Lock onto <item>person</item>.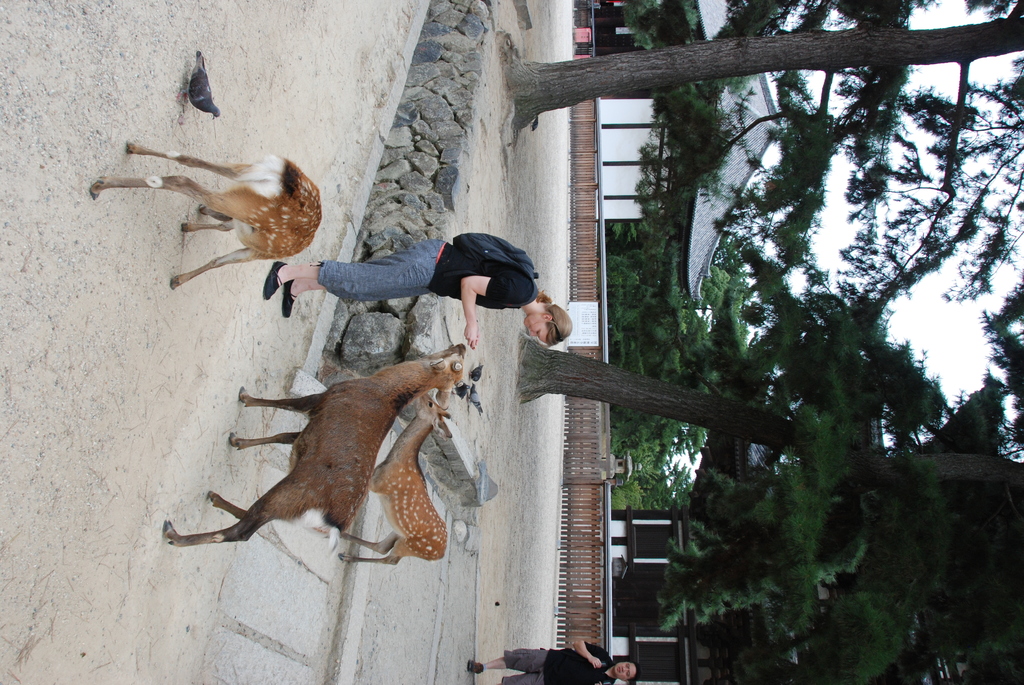
Locked: [x1=464, y1=636, x2=637, y2=684].
